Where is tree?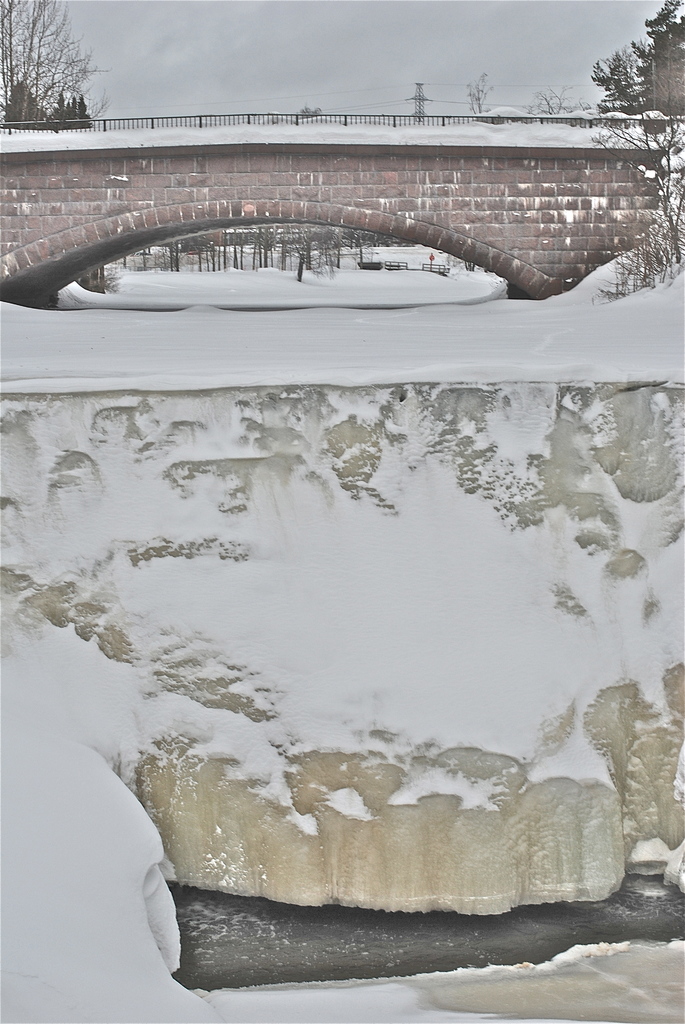
box=[17, 8, 98, 114].
